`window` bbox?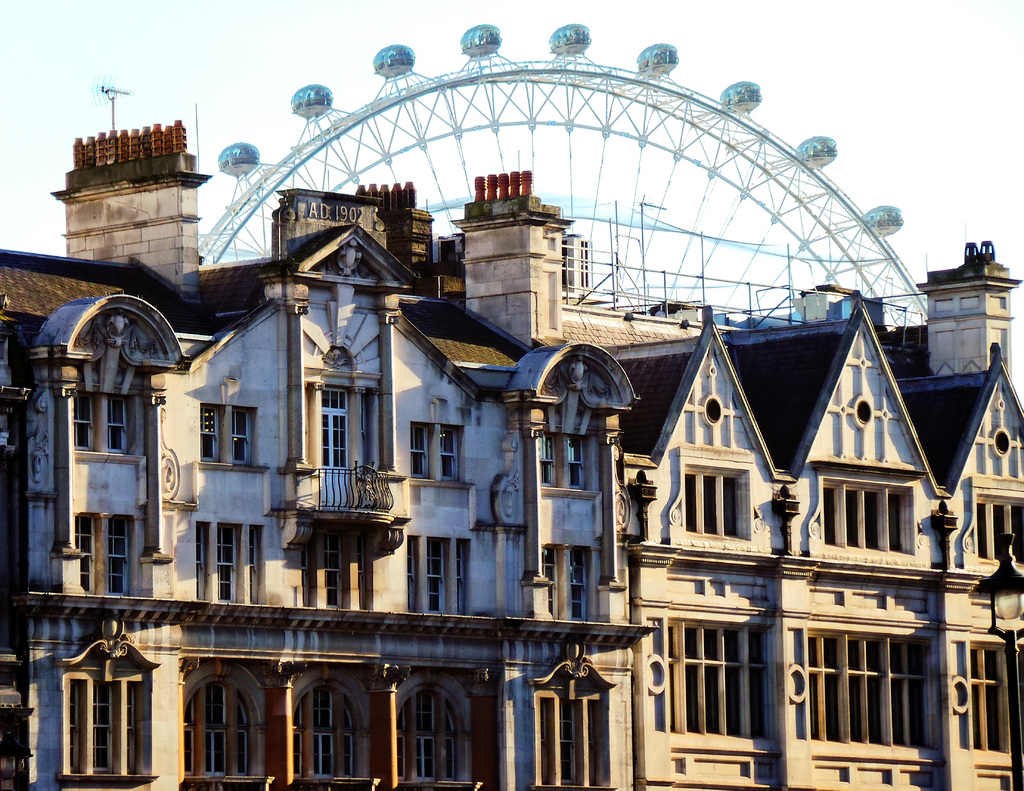
x1=203 y1=405 x2=219 y2=462
